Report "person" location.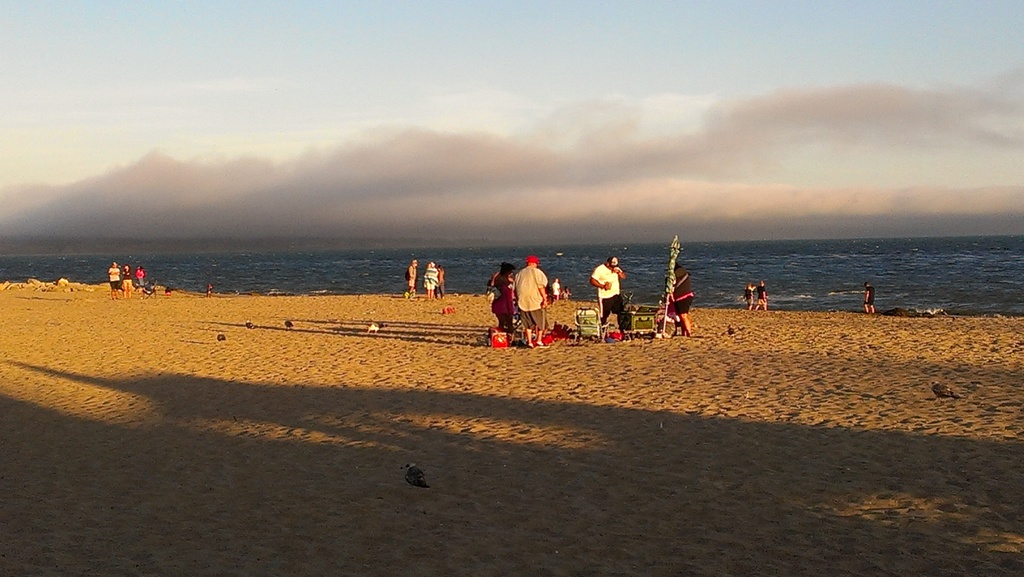
Report: 205/286/216/299.
